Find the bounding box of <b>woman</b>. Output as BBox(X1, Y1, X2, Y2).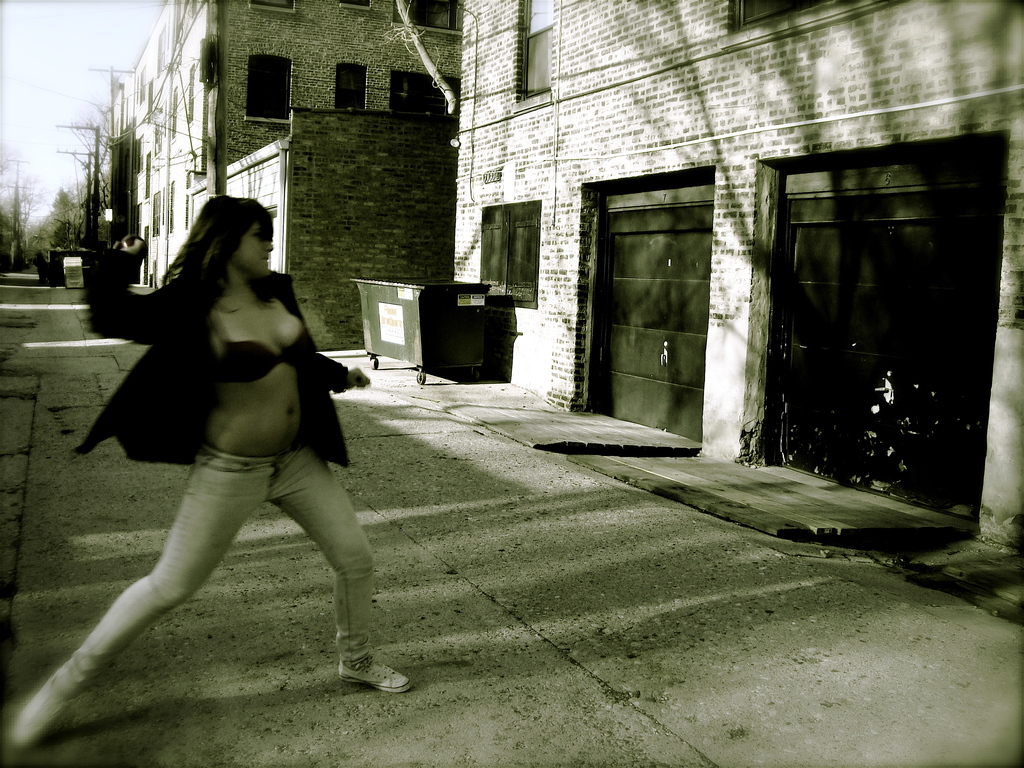
BBox(101, 109, 567, 735).
